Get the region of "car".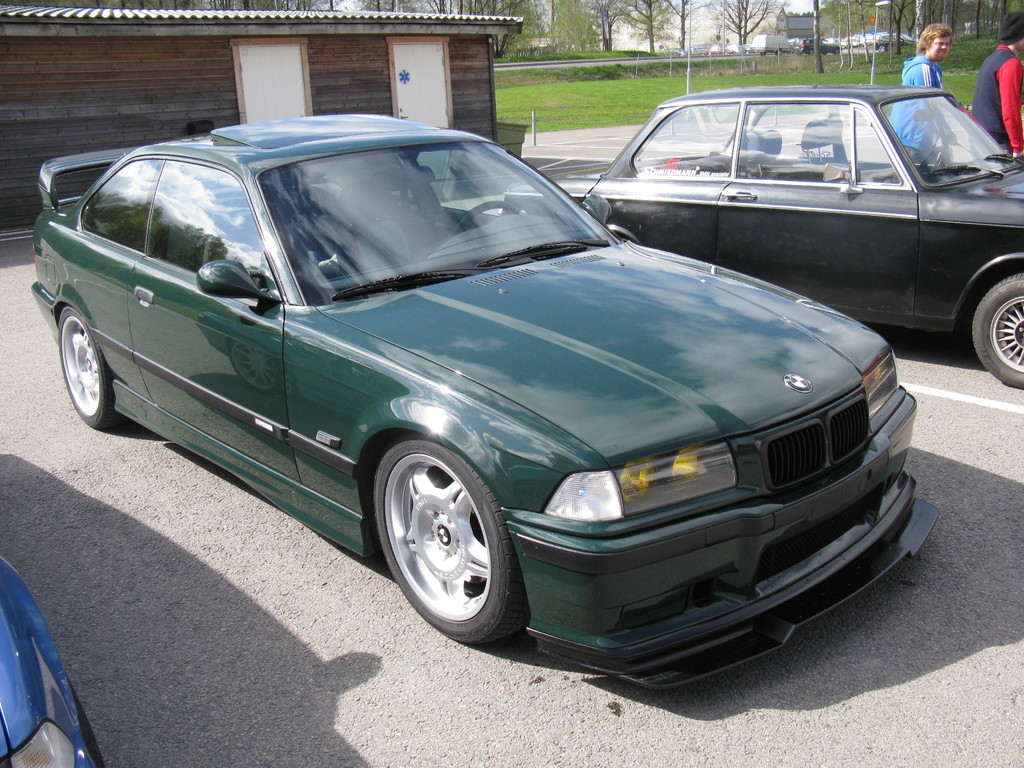
select_region(13, 96, 943, 689).
